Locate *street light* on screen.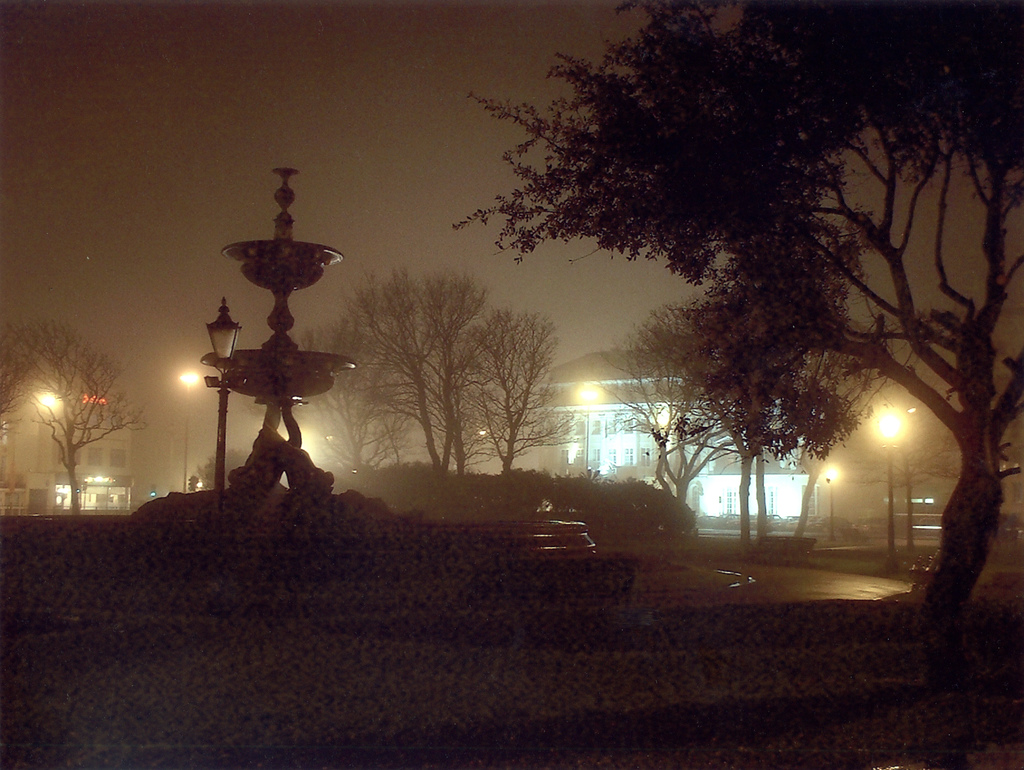
On screen at 199, 297, 244, 493.
